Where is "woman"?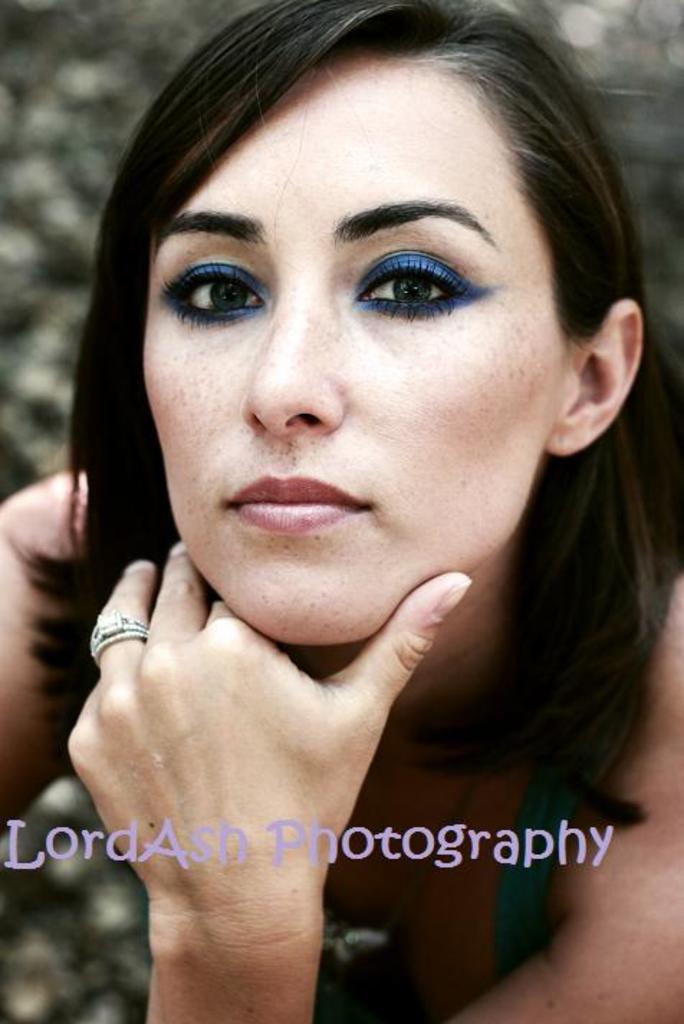
(14, 0, 665, 1020).
